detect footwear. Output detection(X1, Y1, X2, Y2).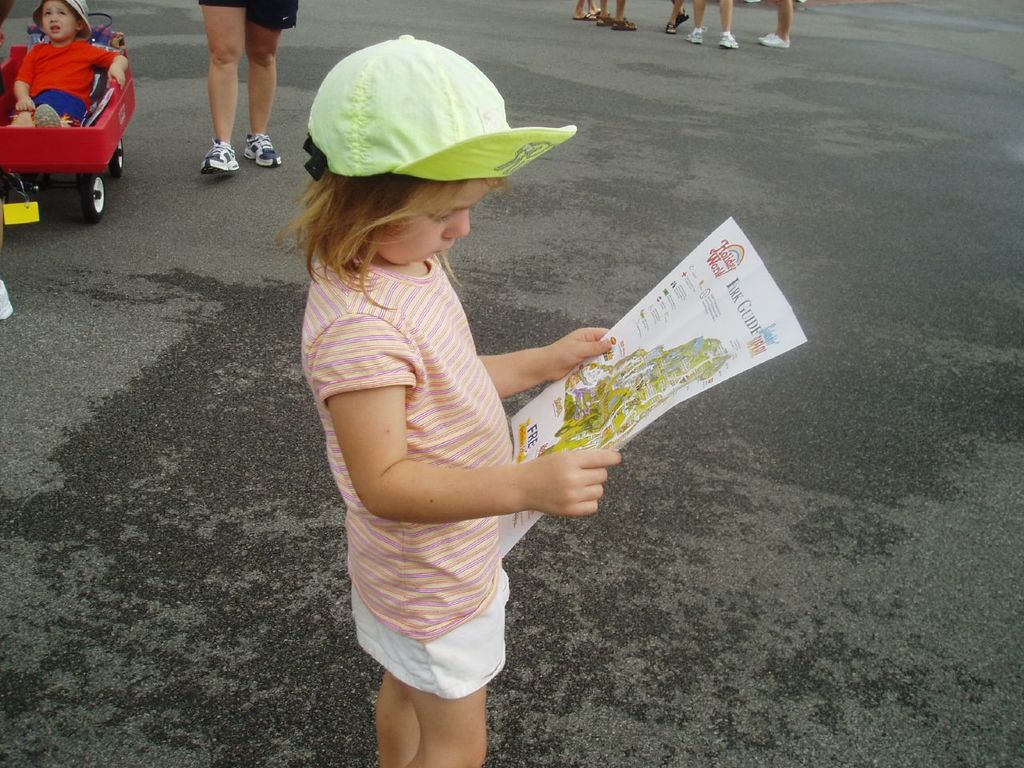
detection(613, 19, 636, 34).
